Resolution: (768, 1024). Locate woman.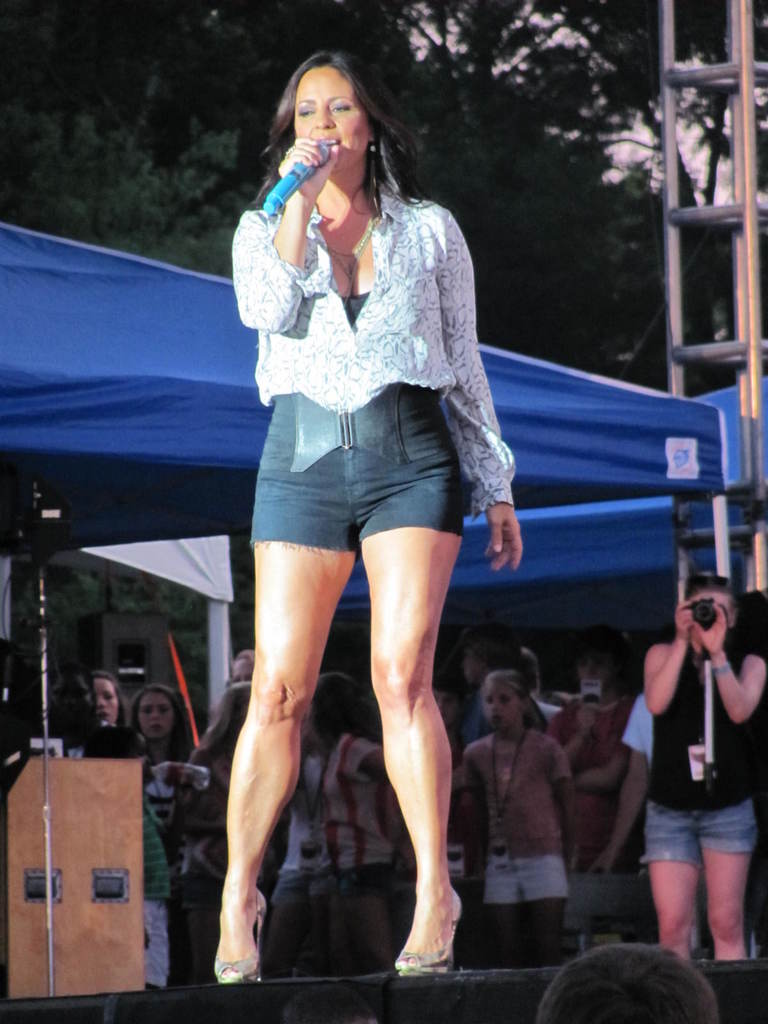
203, 42, 525, 990.
